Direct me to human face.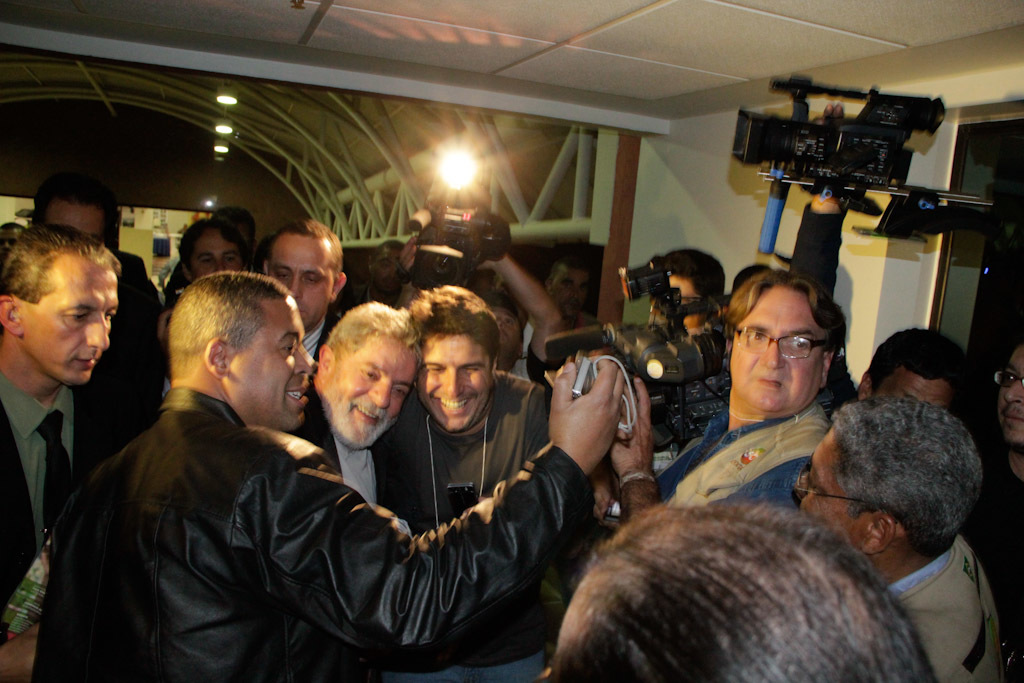
Direction: left=263, top=236, right=331, bottom=328.
